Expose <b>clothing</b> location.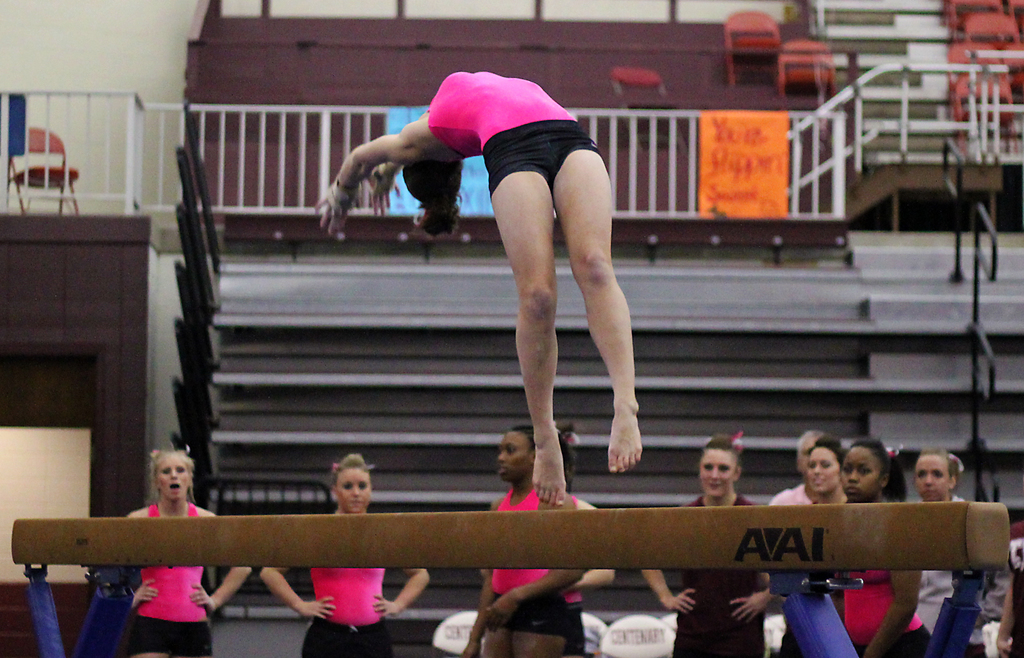
Exposed at bbox(302, 566, 394, 657).
